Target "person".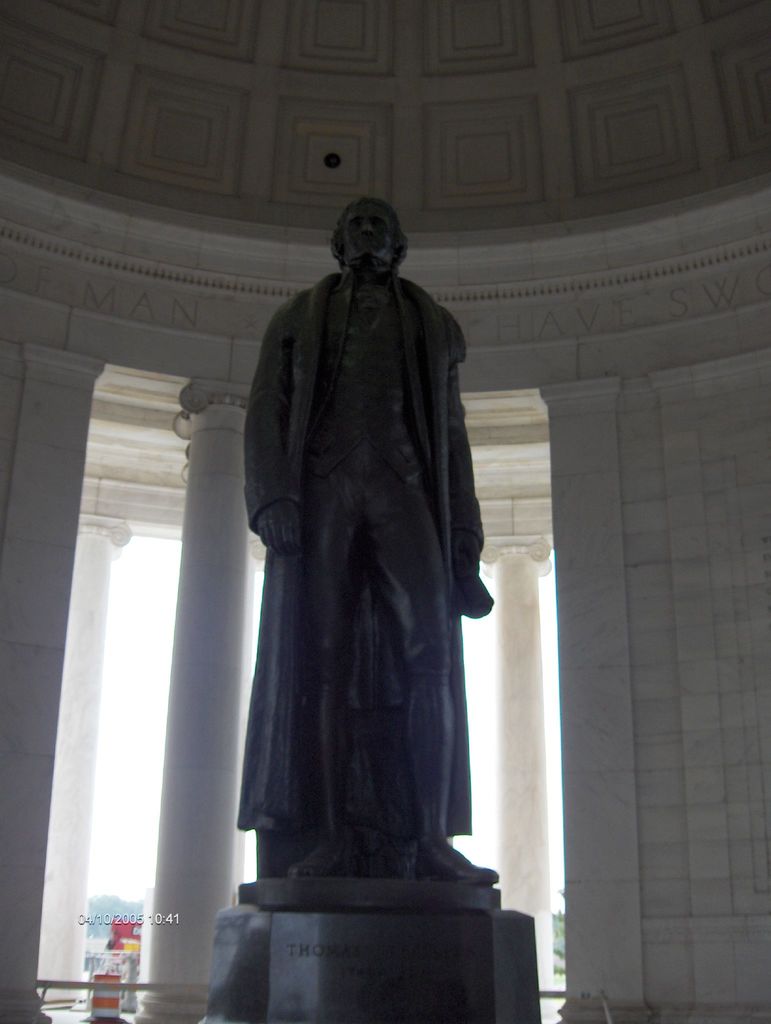
Target region: <box>232,195,500,881</box>.
